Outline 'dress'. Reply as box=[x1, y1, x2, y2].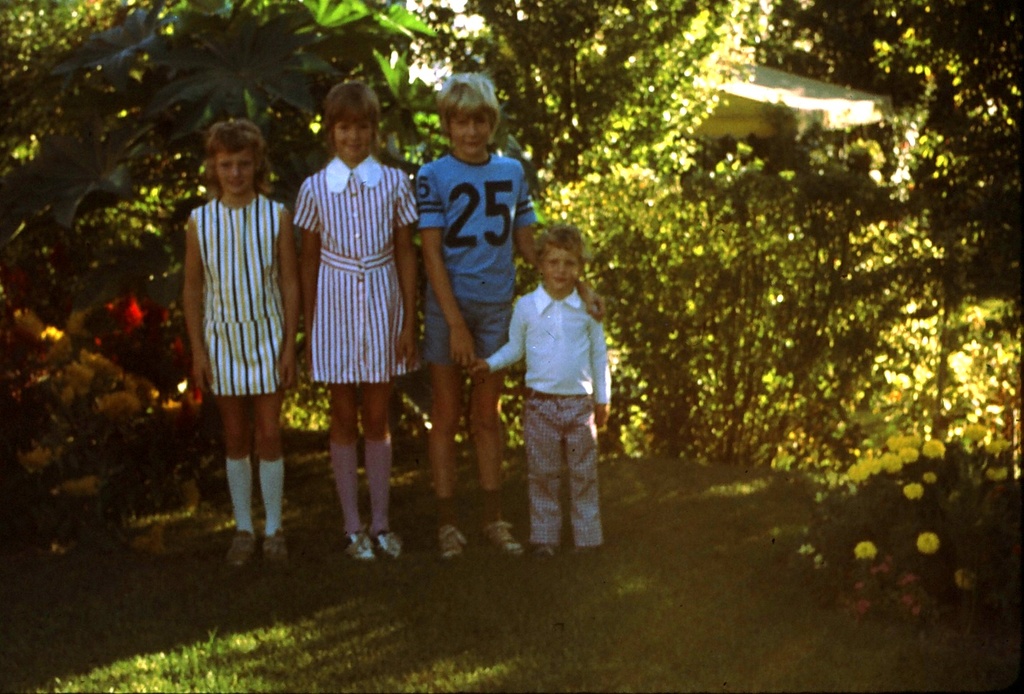
box=[192, 191, 282, 399].
